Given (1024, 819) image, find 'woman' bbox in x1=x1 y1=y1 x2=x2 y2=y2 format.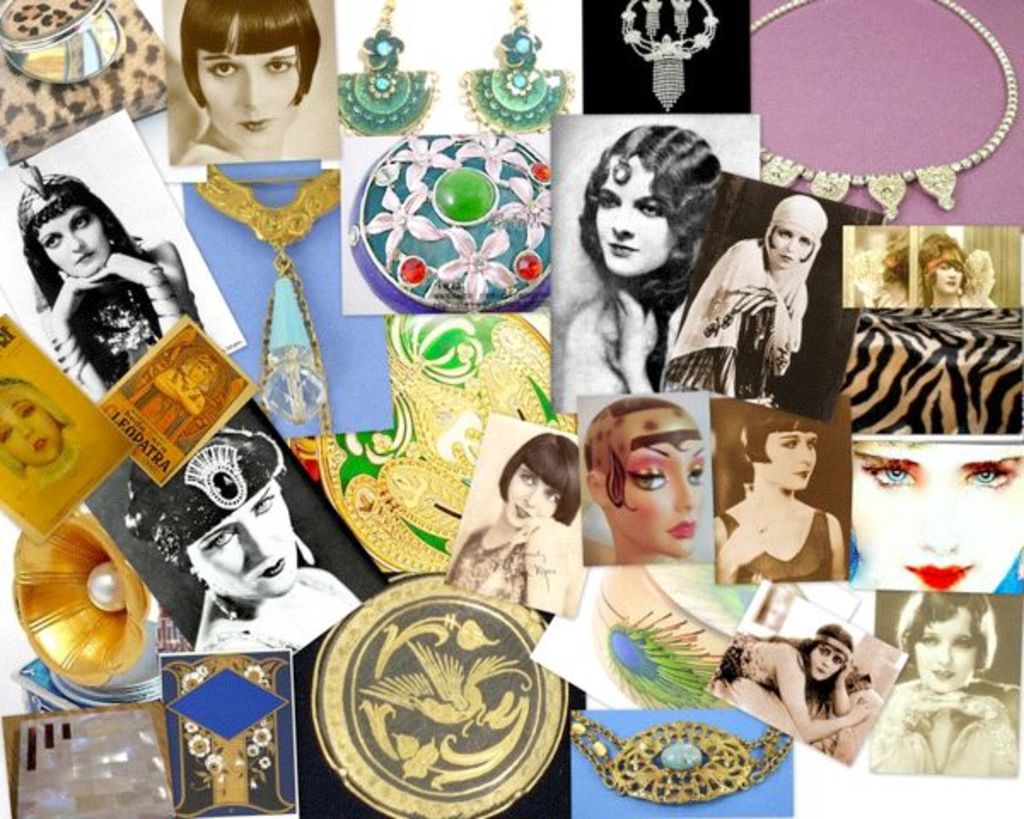
x1=130 y1=428 x2=369 y2=660.
